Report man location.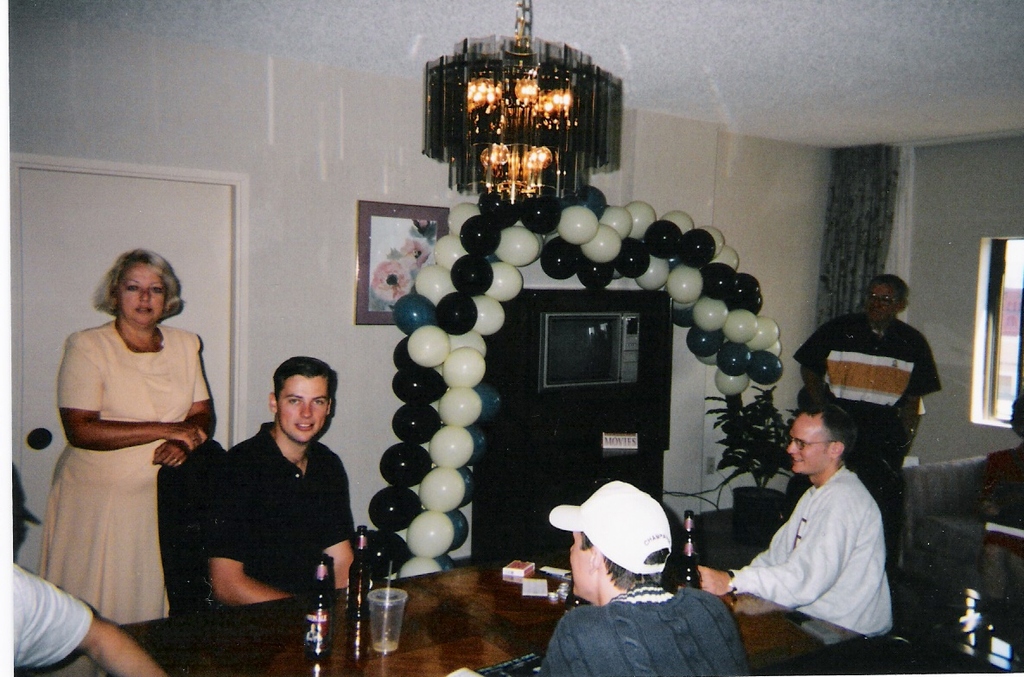
Report: 196:355:360:607.
